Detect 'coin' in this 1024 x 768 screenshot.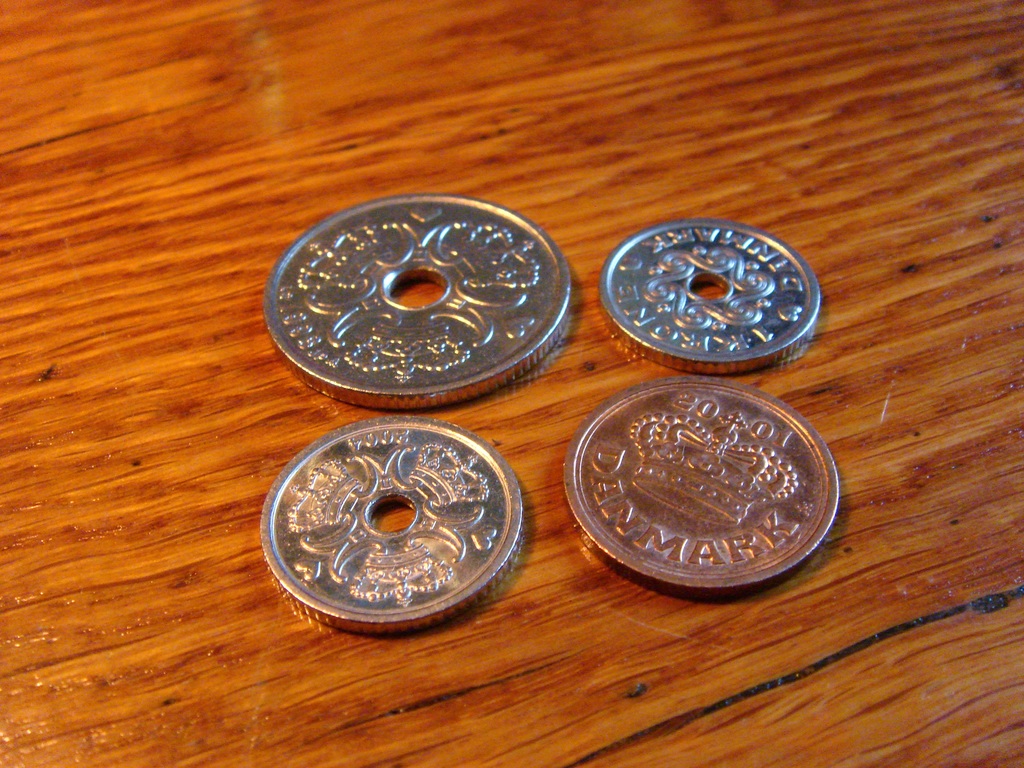
Detection: 262 413 526 632.
